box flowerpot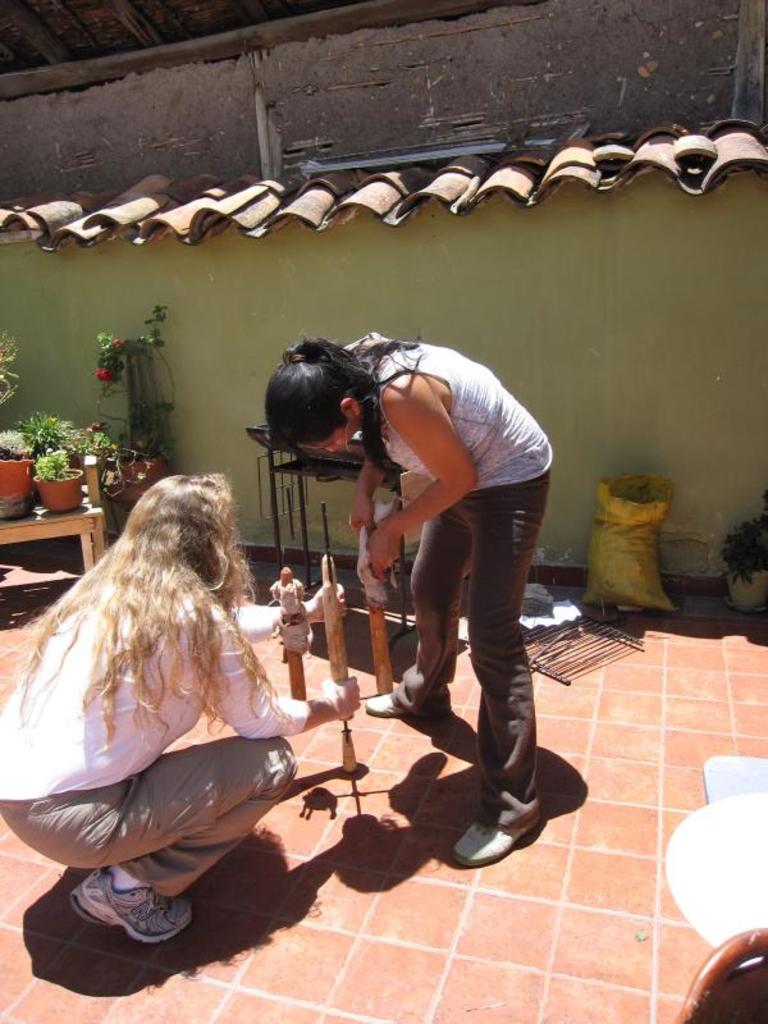
0, 456, 33, 495
